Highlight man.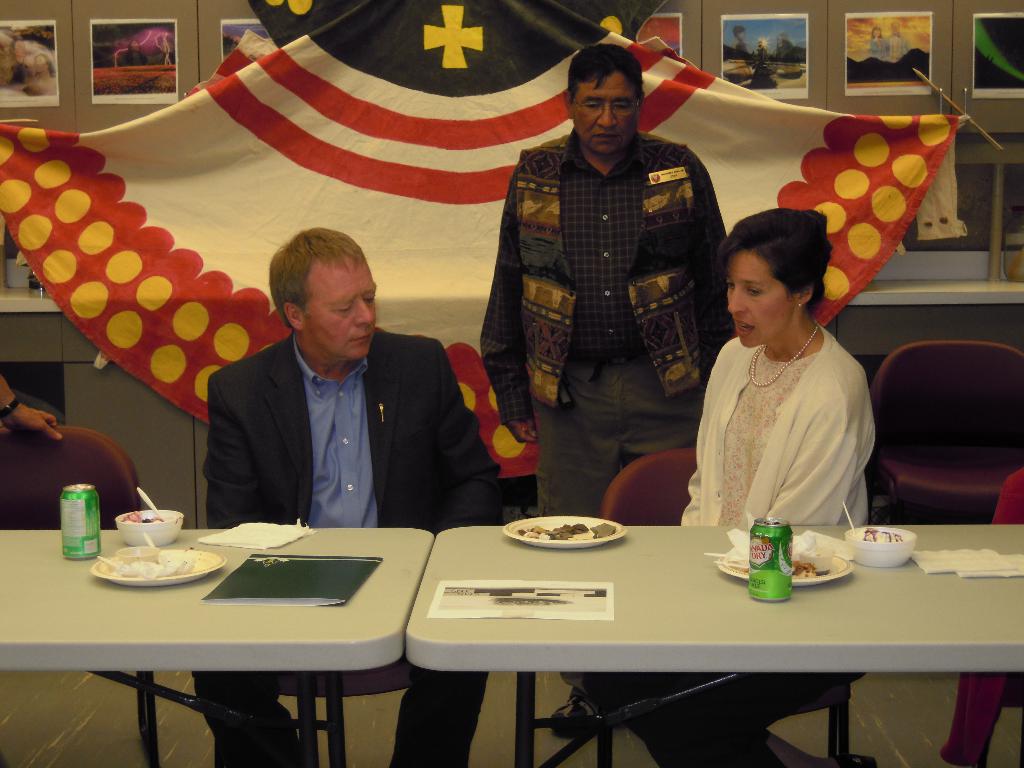
Highlighted region: 889, 22, 908, 61.
